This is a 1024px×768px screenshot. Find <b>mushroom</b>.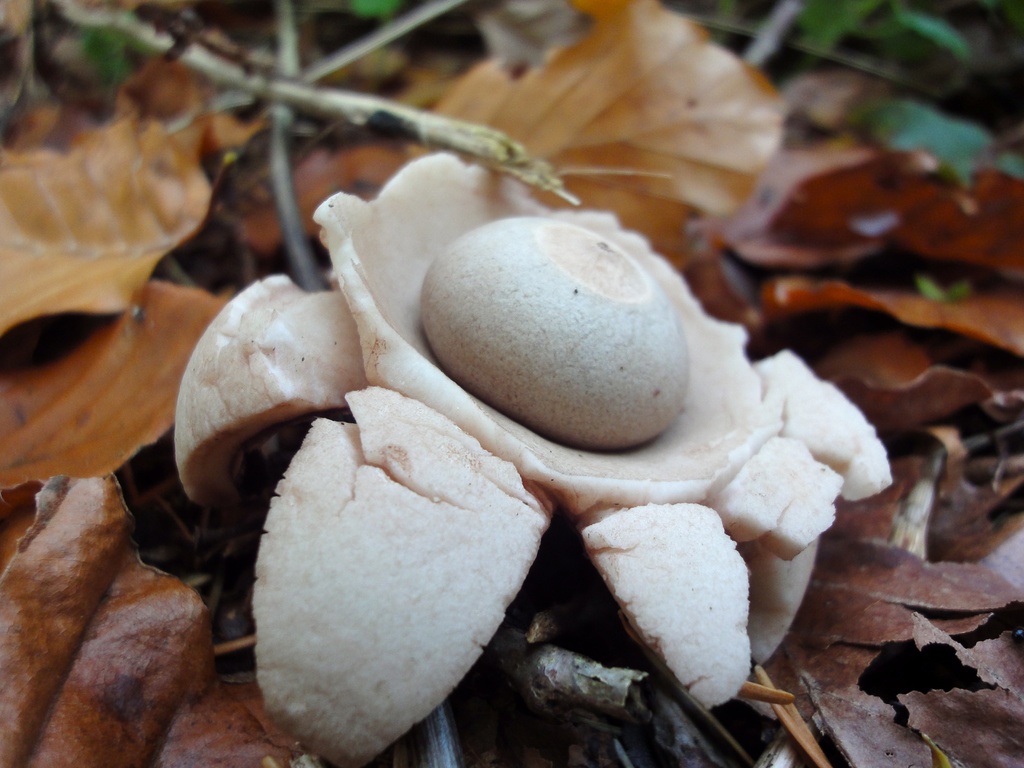
Bounding box: bbox=(221, 119, 876, 705).
